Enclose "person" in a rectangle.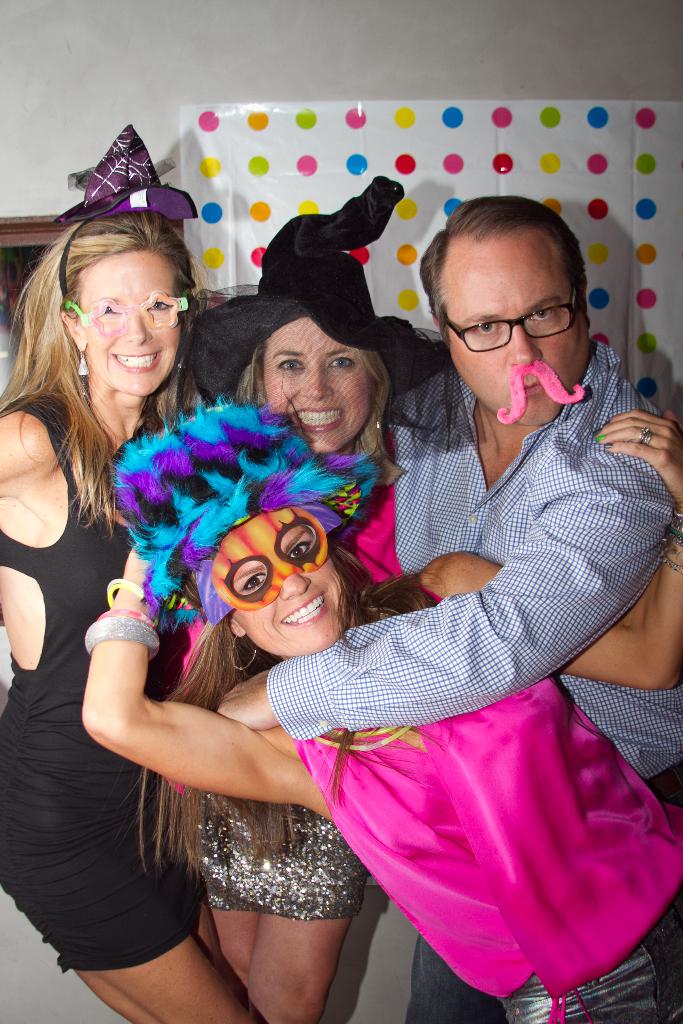
(left=0, top=196, right=272, bottom=1023).
